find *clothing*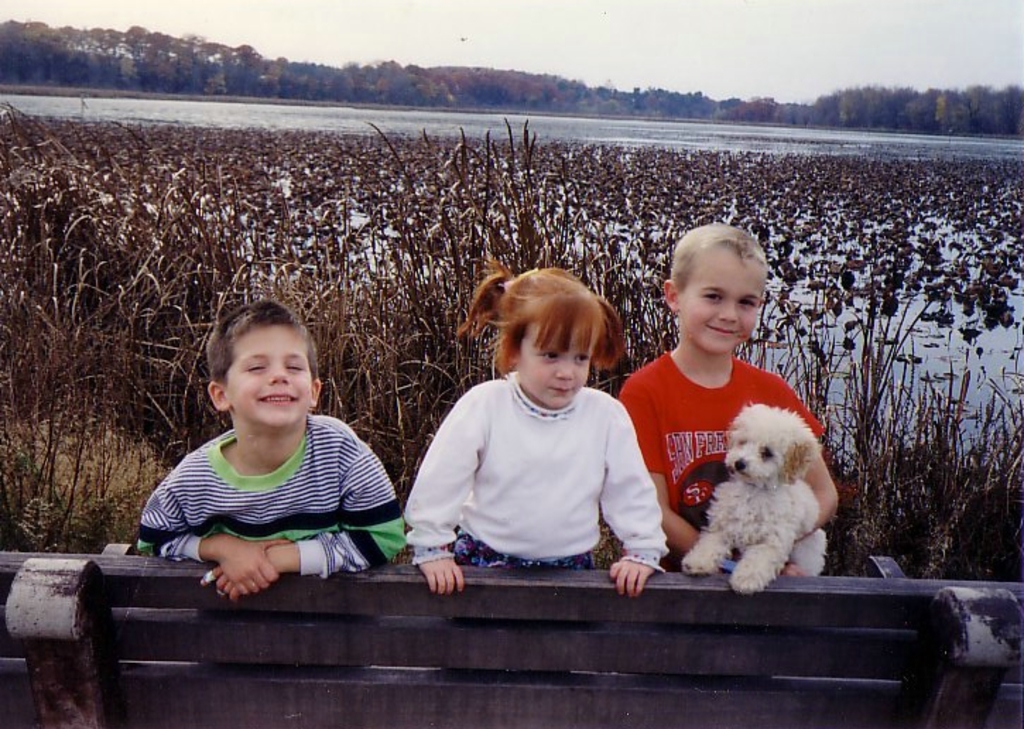
{"x1": 134, "y1": 396, "x2": 397, "y2": 593}
